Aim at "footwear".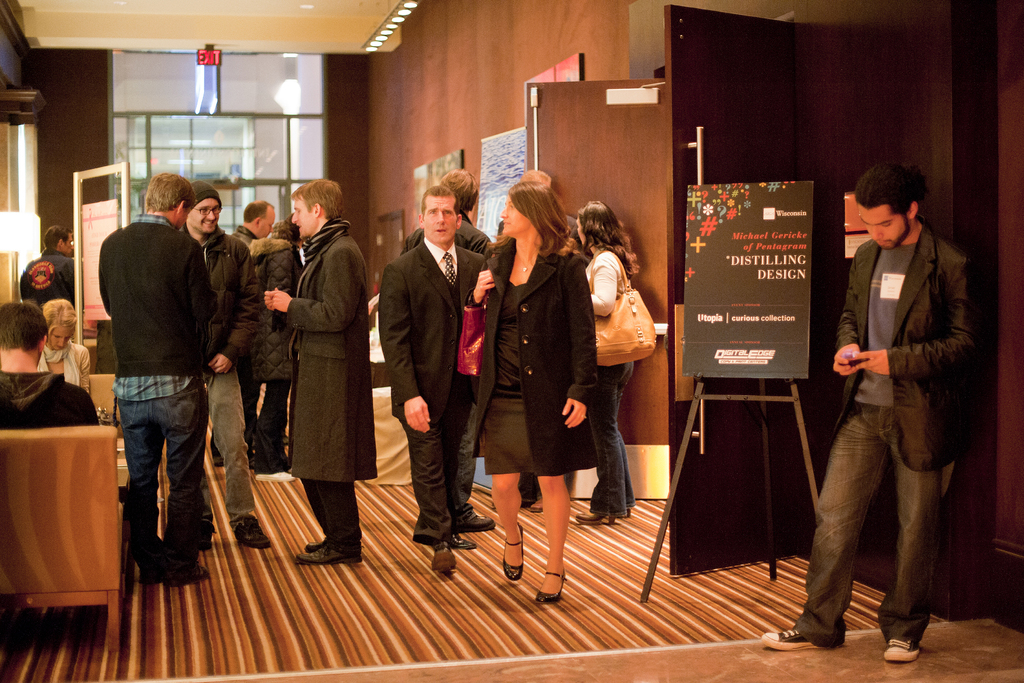
Aimed at x1=212 y1=453 x2=230 y2=474.
